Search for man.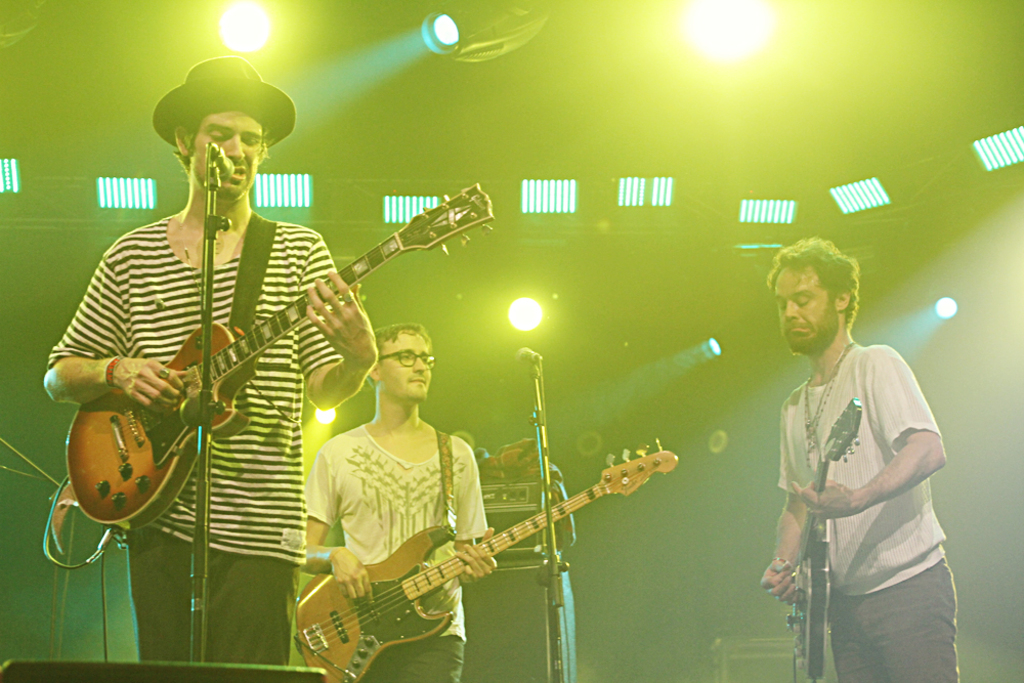
Found at locate(761, 233, 963, 681).
